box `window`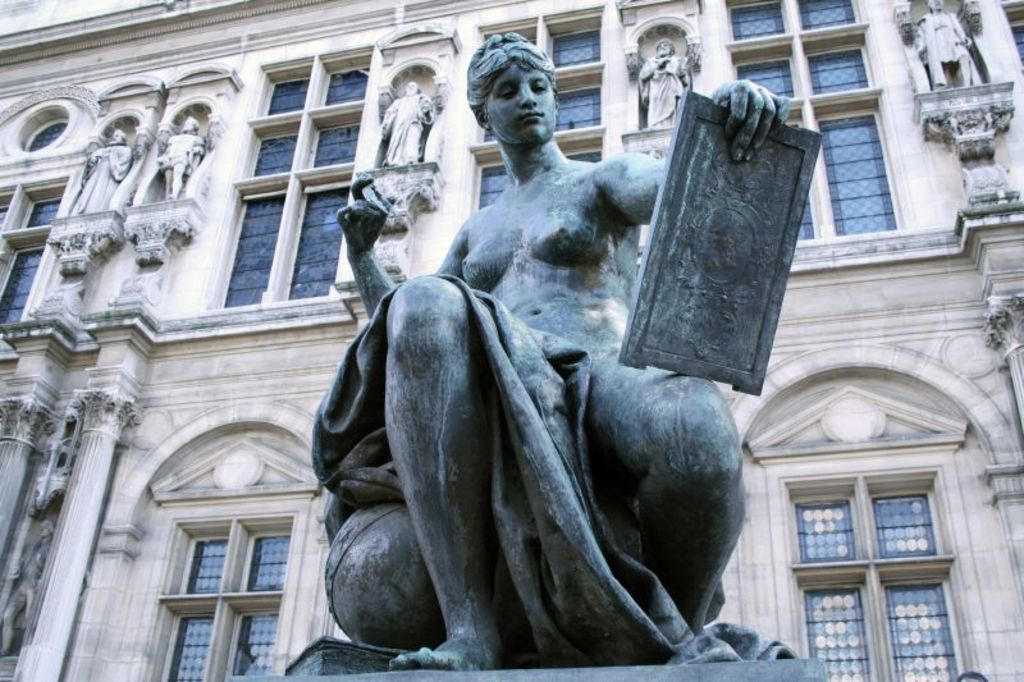
[x1=319, y1=123, x2=356, y2=164]
